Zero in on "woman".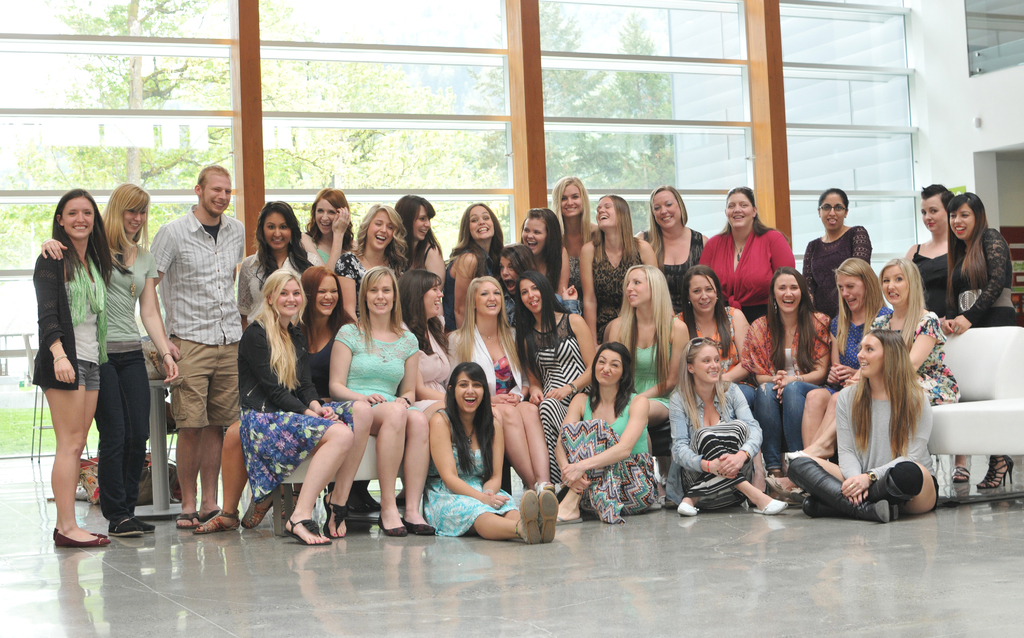
Zeroed in: box=[803, 187, 871, 317].
